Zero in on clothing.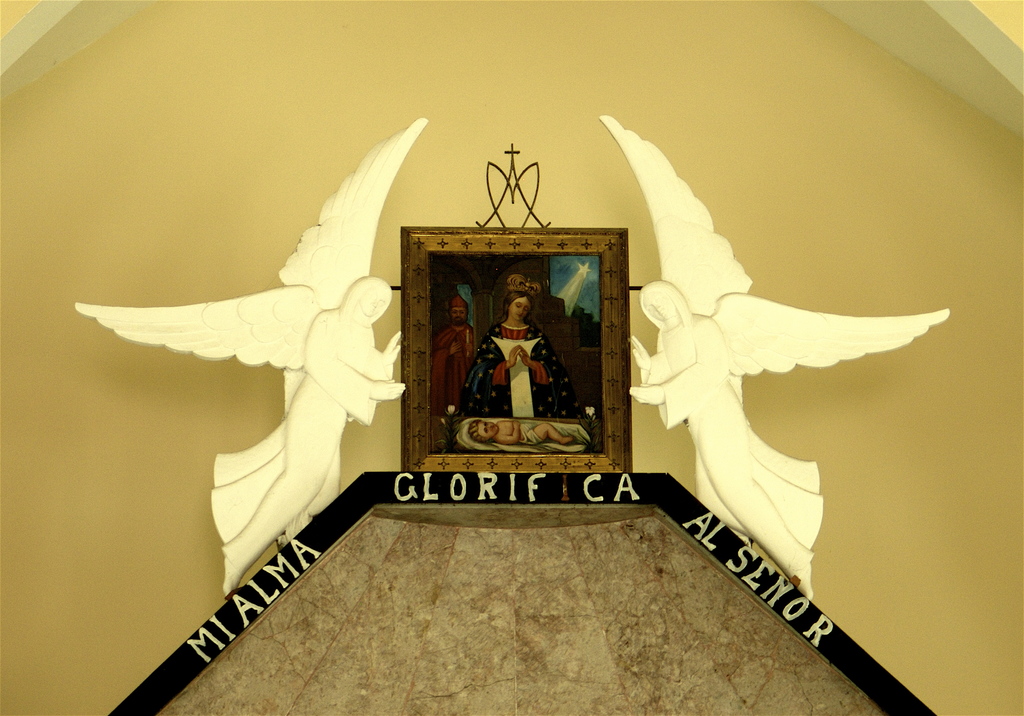
Zeroed in: (639,314,823,589).
